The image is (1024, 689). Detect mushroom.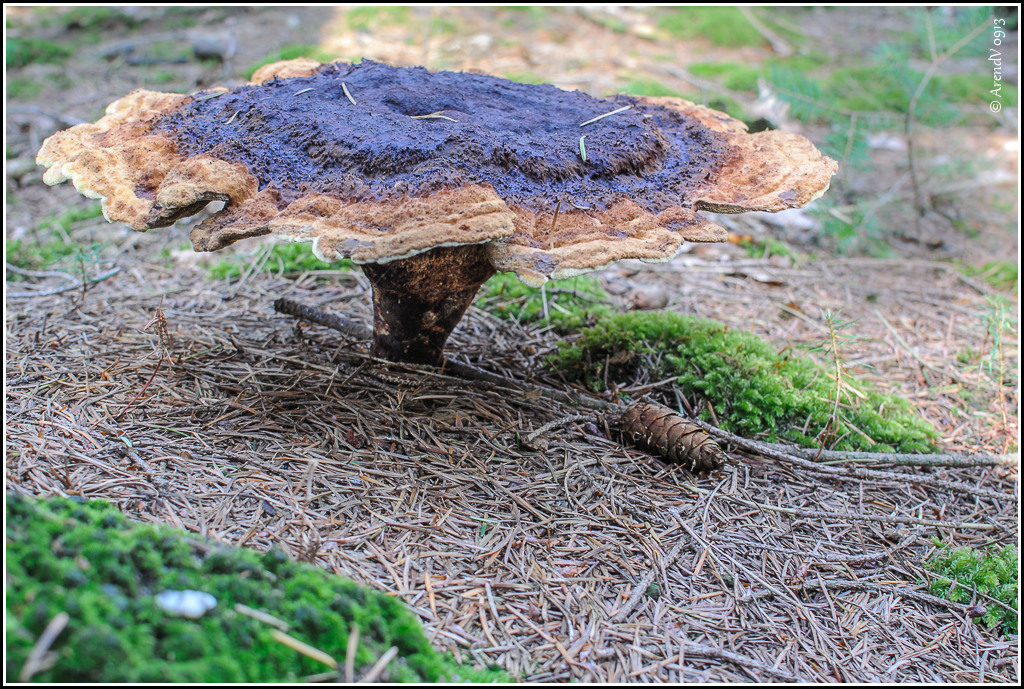
Detection: pyautogui.locateOnScreen(71, 47, 872, 435).
